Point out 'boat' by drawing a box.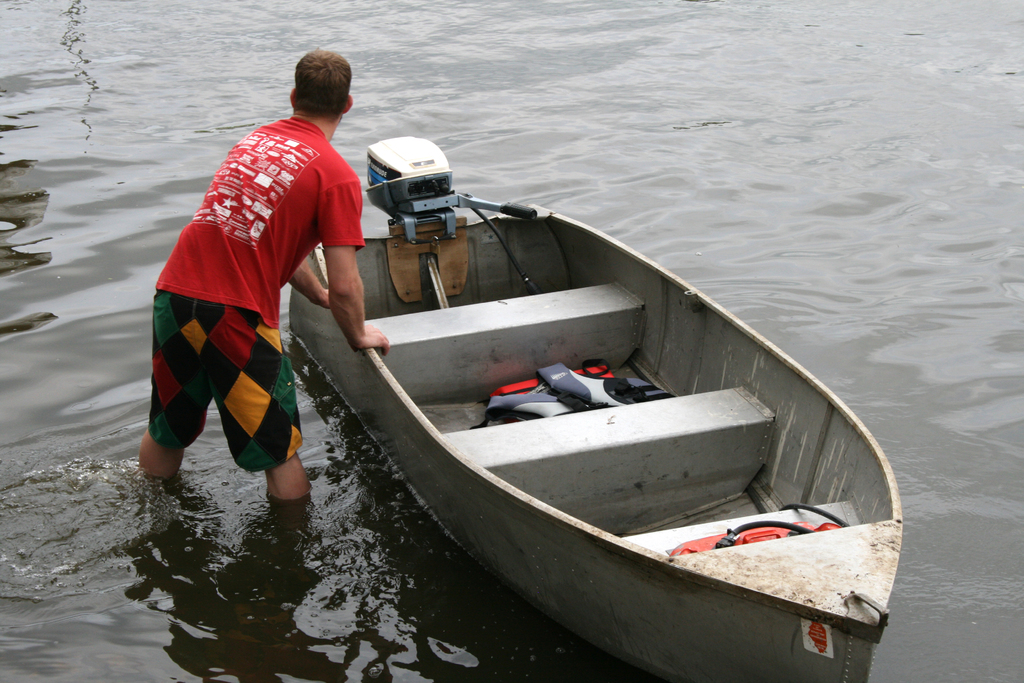
(250, 129, 934, 677).
